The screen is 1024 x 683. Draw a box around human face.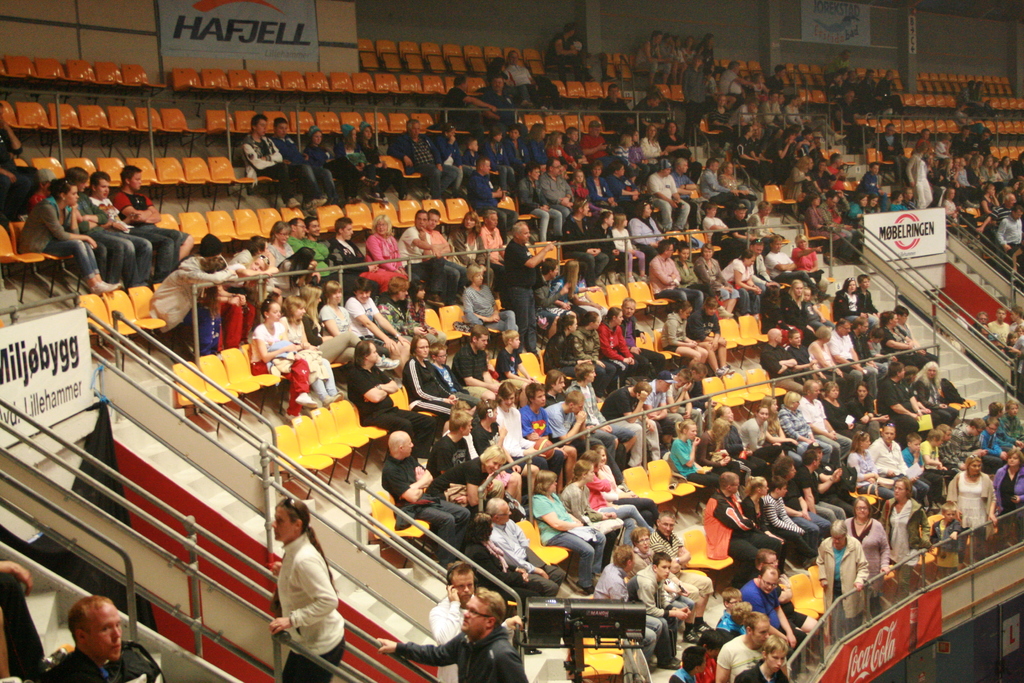
{"x1": 860, "y1": 195, "x2": 868, "y2": 203}.
